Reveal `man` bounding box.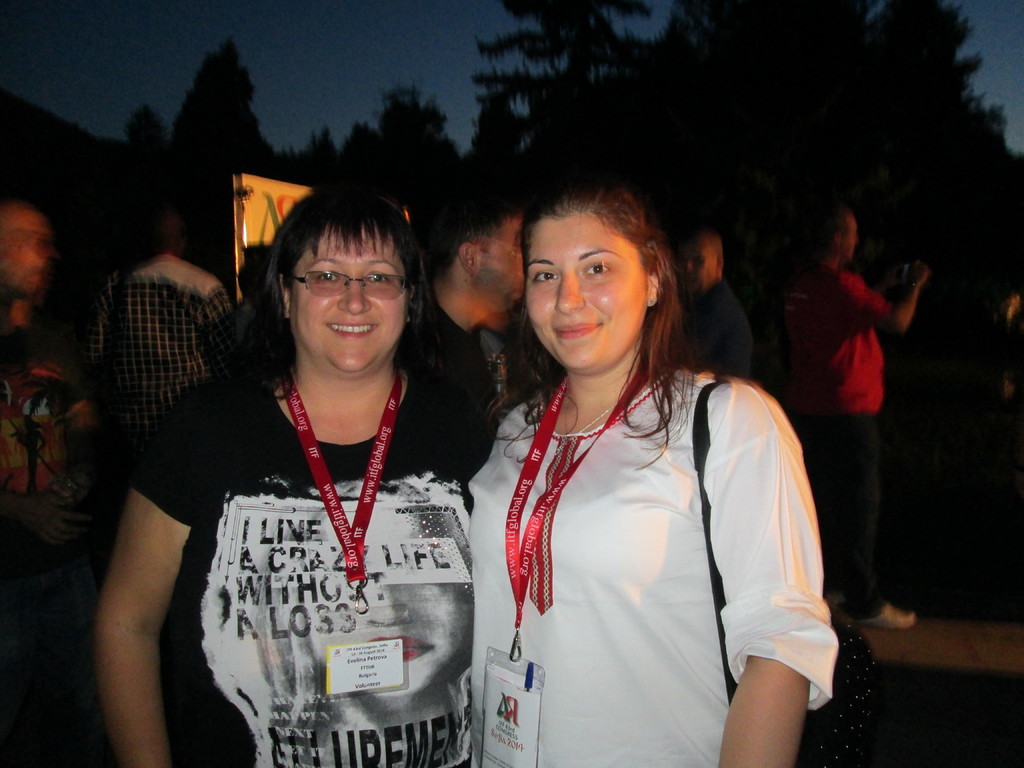
Revealed: <box>427,180,541,414</box>.
